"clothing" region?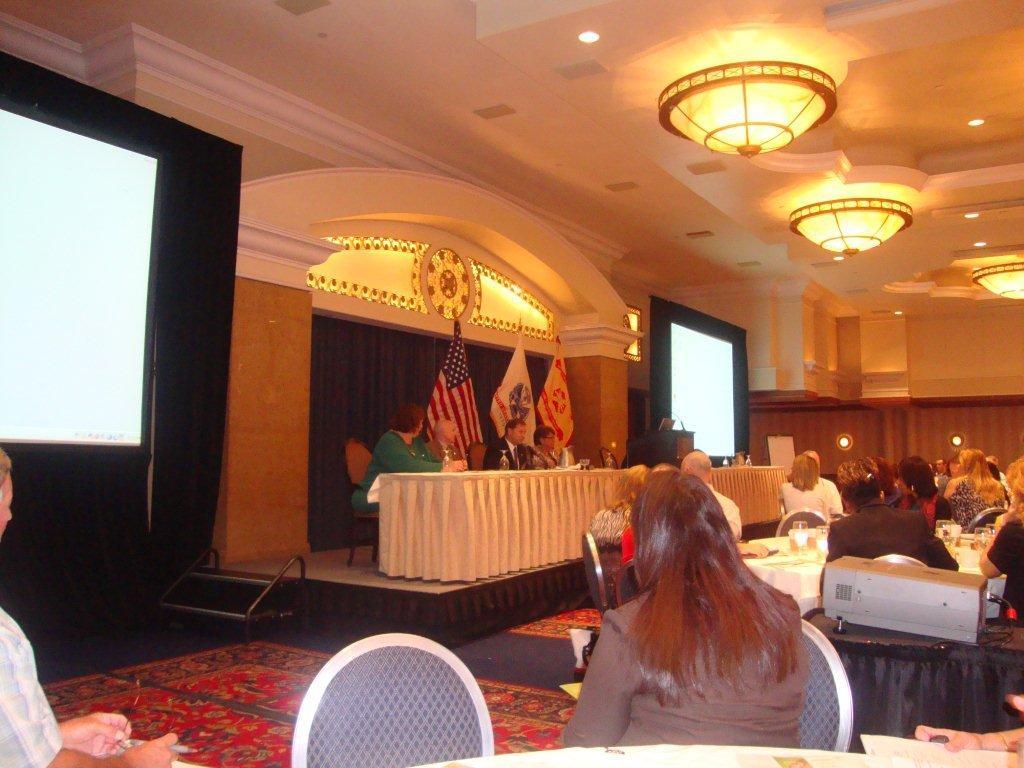
986:509:1023:630
